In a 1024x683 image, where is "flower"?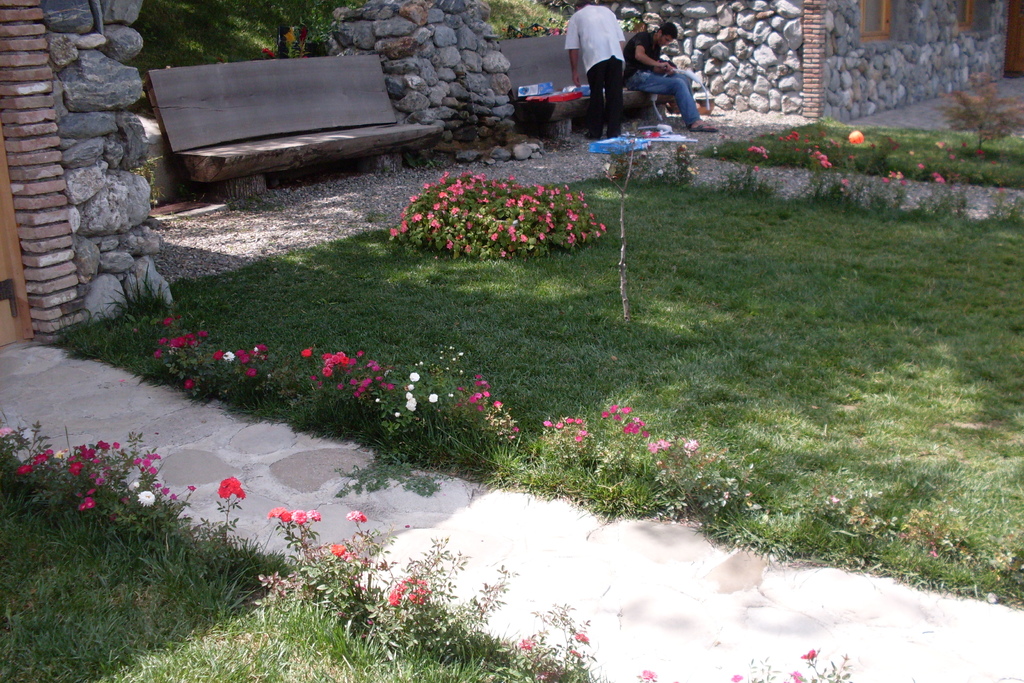
[326, 541, 348, 559].
